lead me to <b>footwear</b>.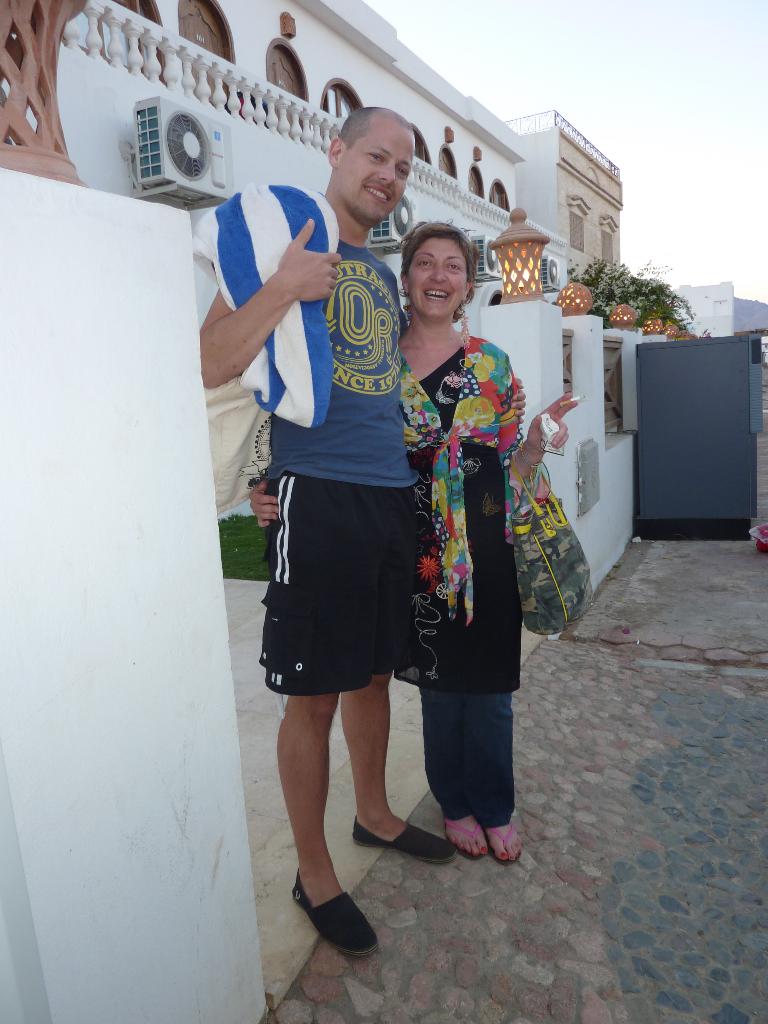
Lead to BBox(353, 817, 458, 865).
